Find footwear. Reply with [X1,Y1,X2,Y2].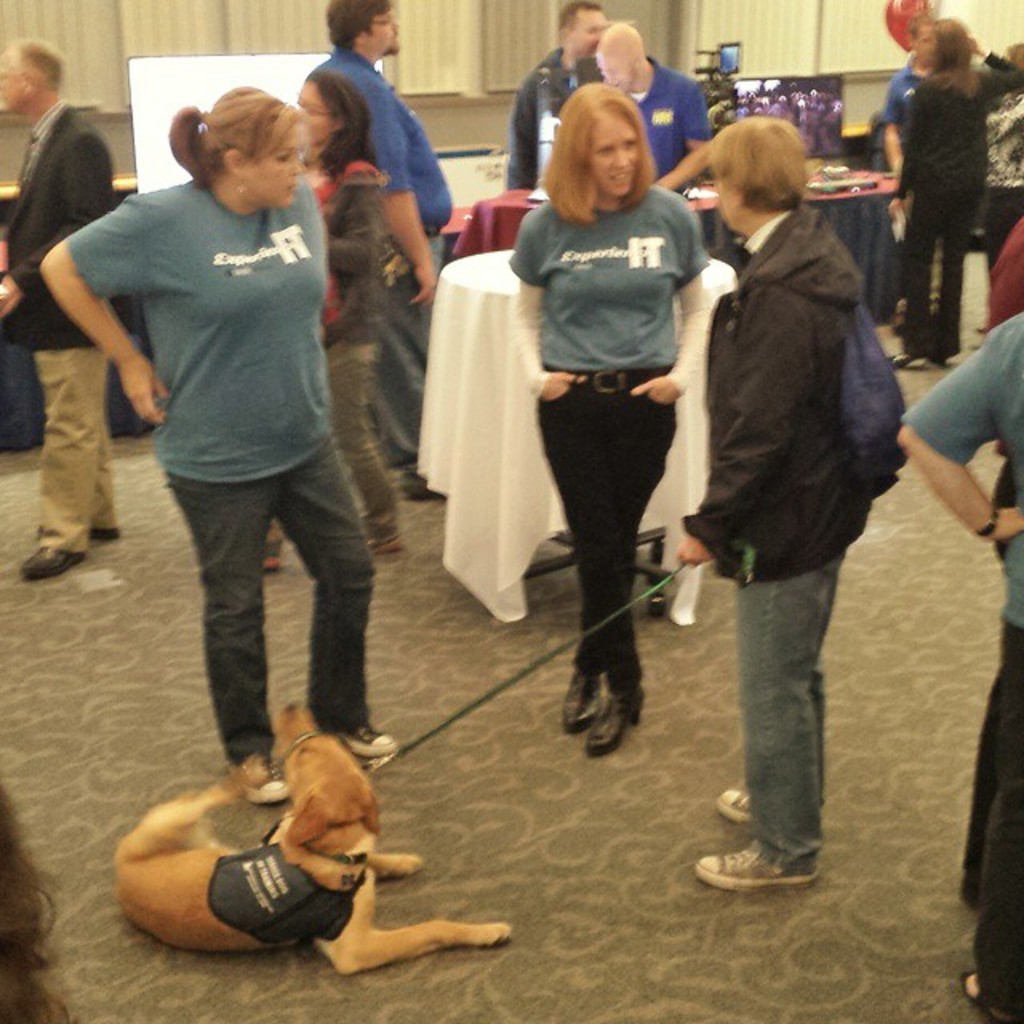
[363,526,403,558].
